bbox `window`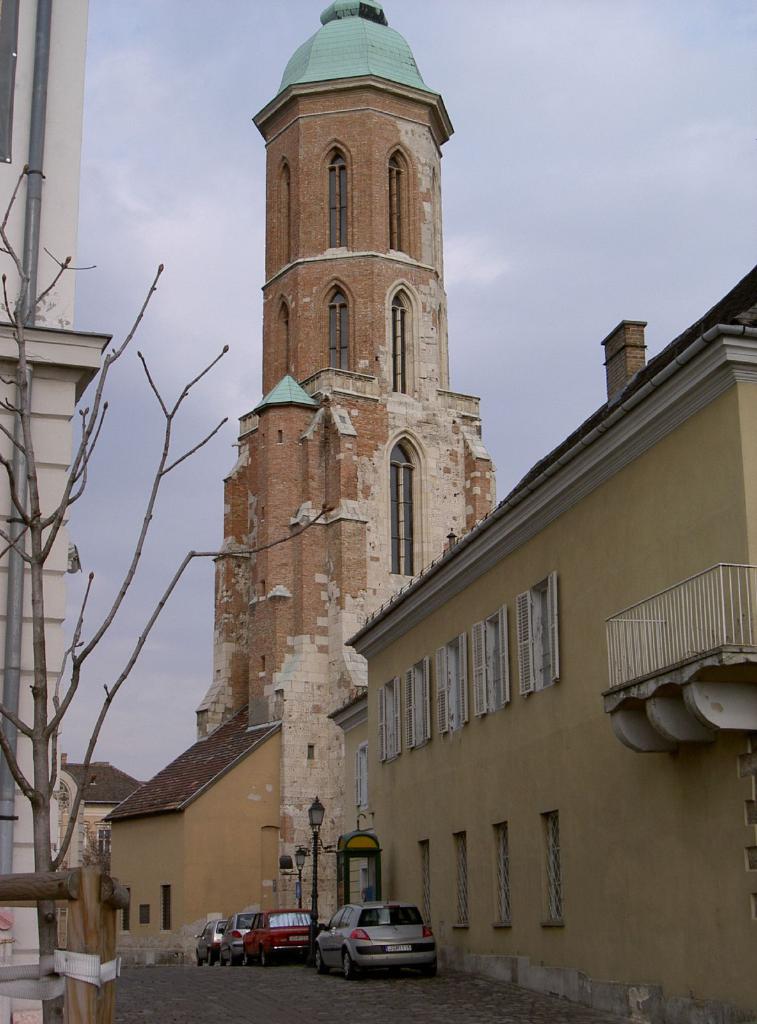
(x1=385, y1=430, x2=427, y2=577)
